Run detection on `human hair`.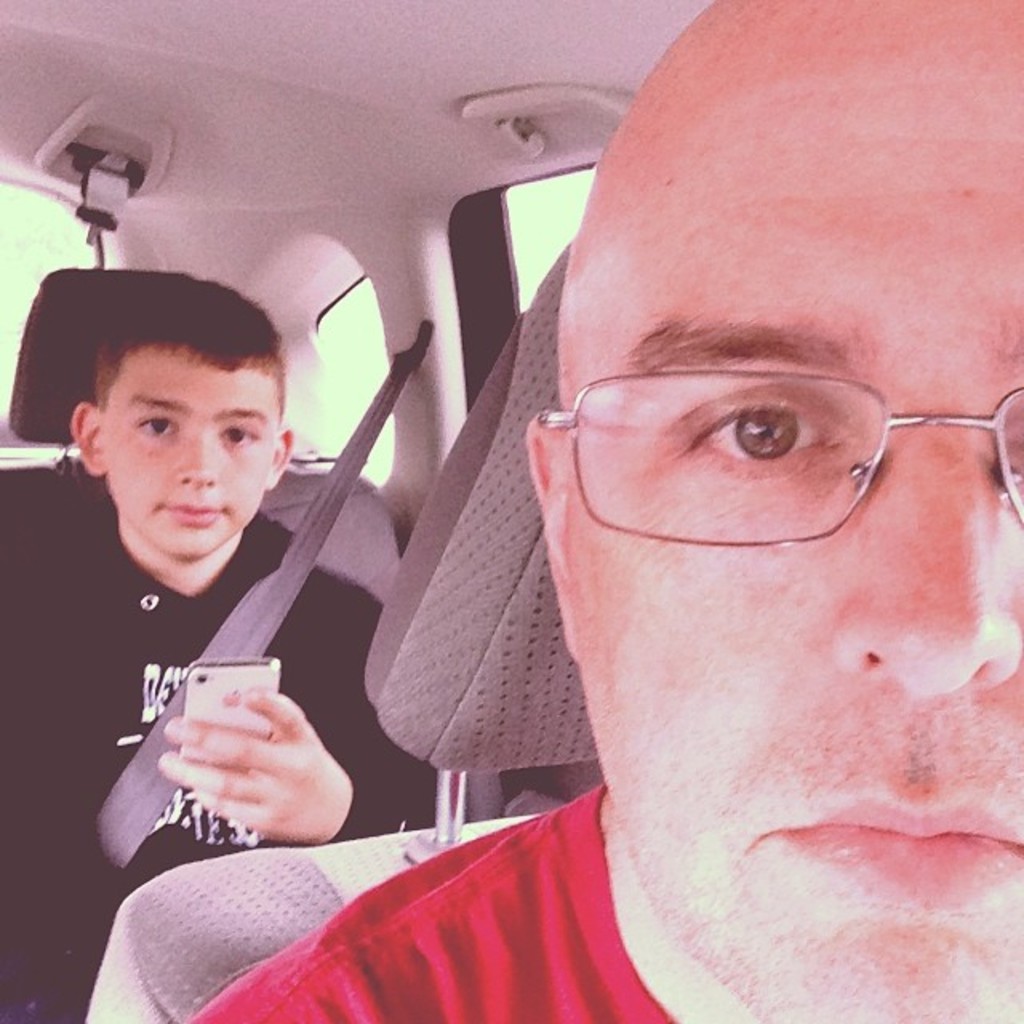
Result: (x1=91, y1=269, x2=293, y2=414).
